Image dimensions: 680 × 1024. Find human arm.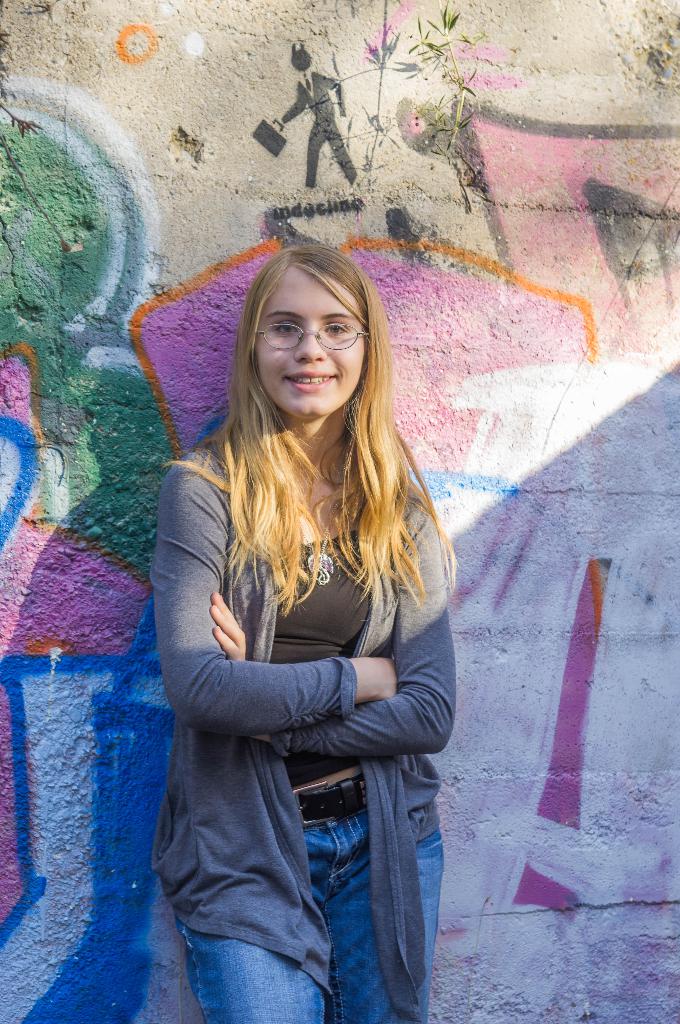
x1=170, y1=475, x2=395, y2=729.
